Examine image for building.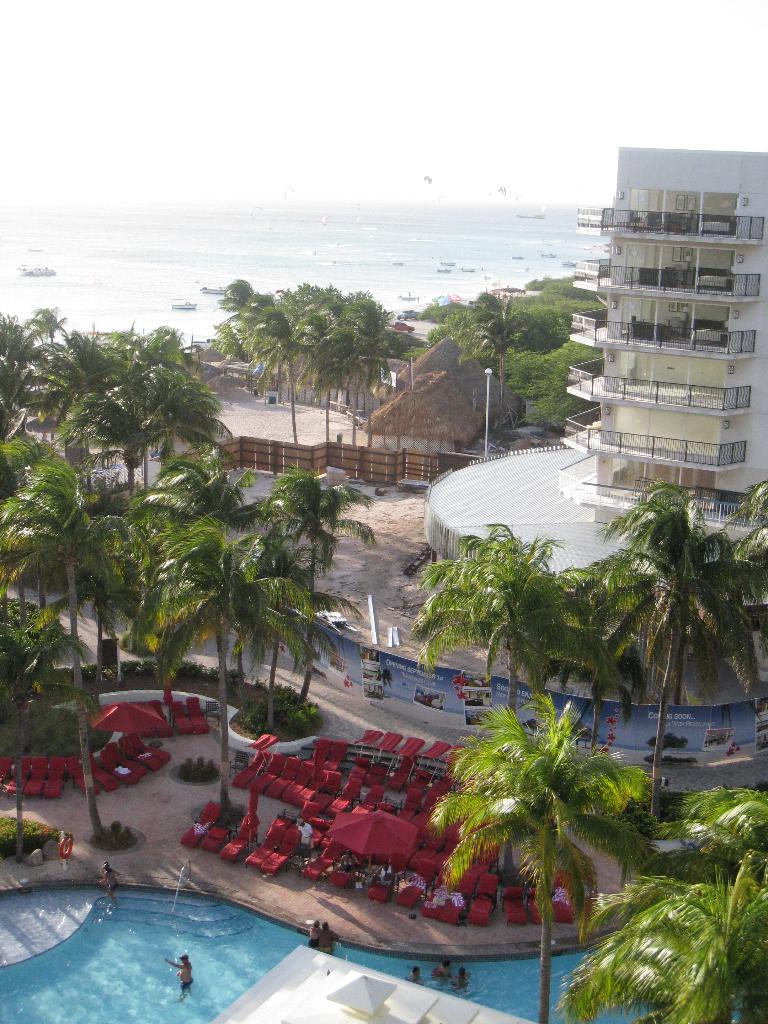
Examination result: bbox=[553, 124, 767, 513].
